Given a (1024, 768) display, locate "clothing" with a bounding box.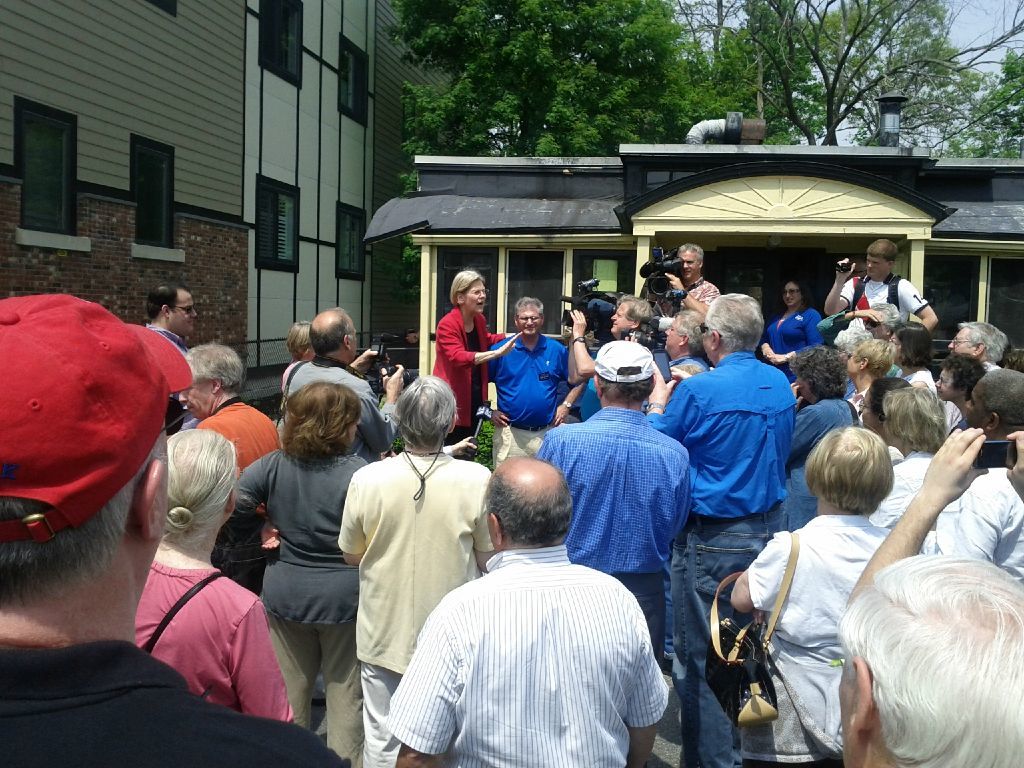
Located: (left=335, top=448, right=493, bottom=767).
